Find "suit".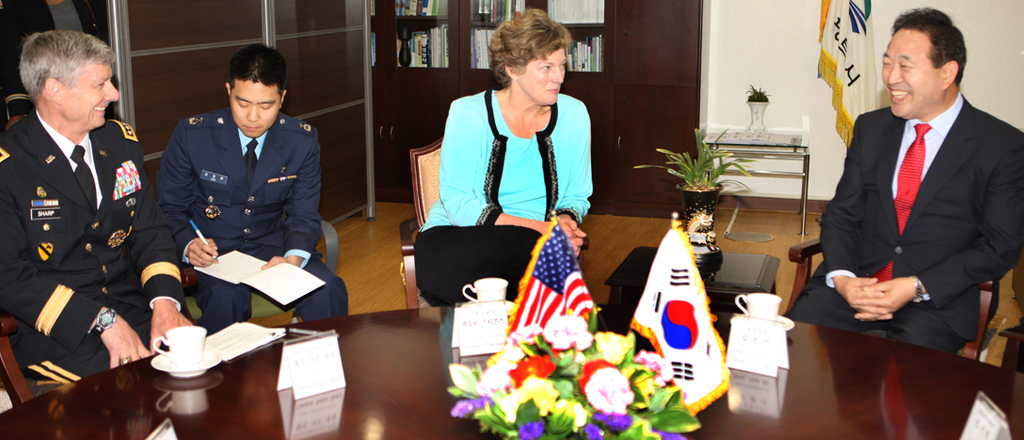
pyautogui.locateOnScreen(151, 102, 351, 330).
